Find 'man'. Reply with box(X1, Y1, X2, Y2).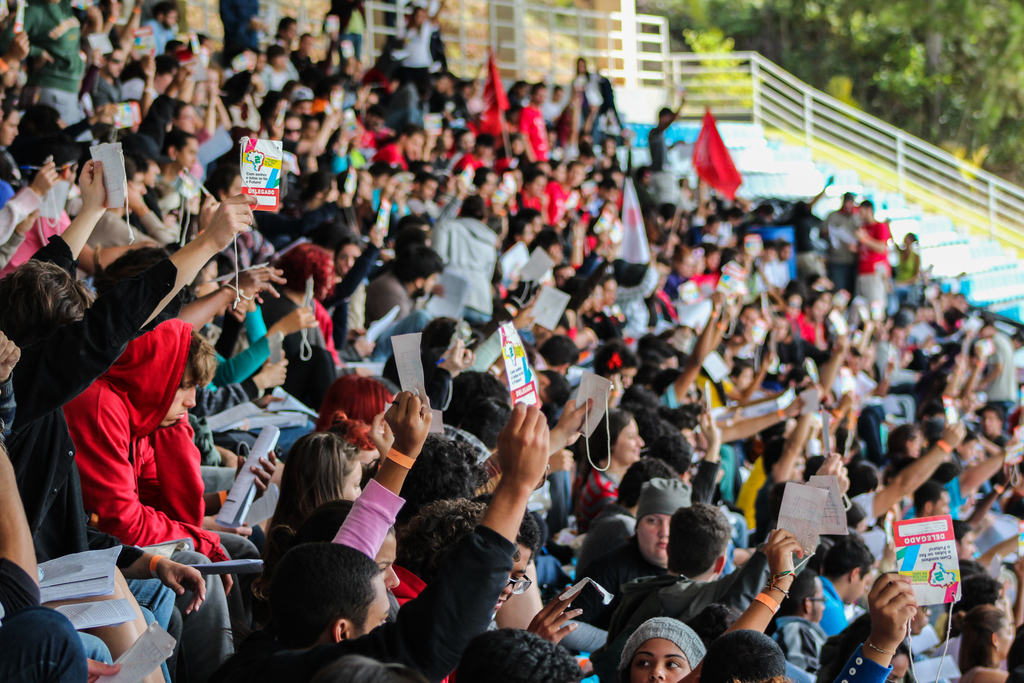
box(504, 216, 535, 274).
